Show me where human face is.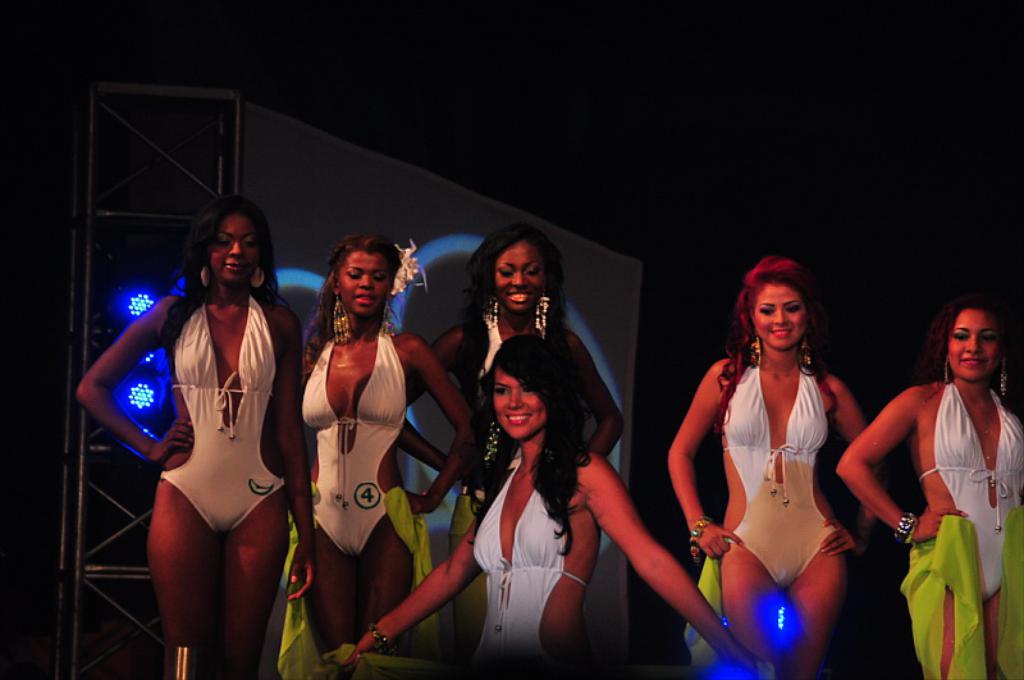
human face is at [490,241,548,312].
